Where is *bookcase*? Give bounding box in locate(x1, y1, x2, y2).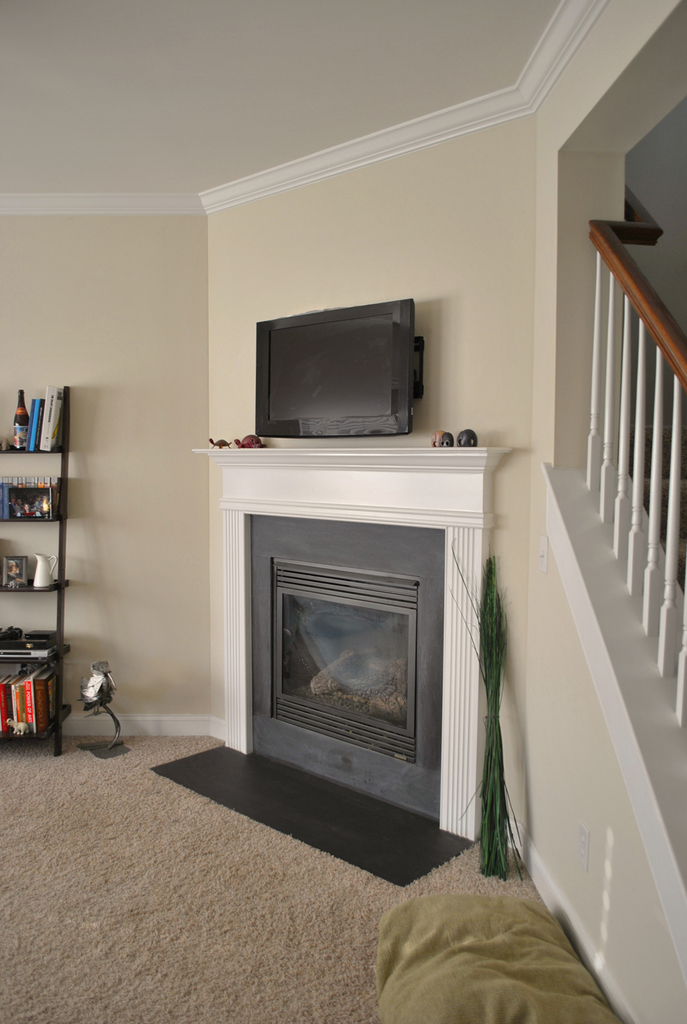
locate(0, 380, 71, 738).
